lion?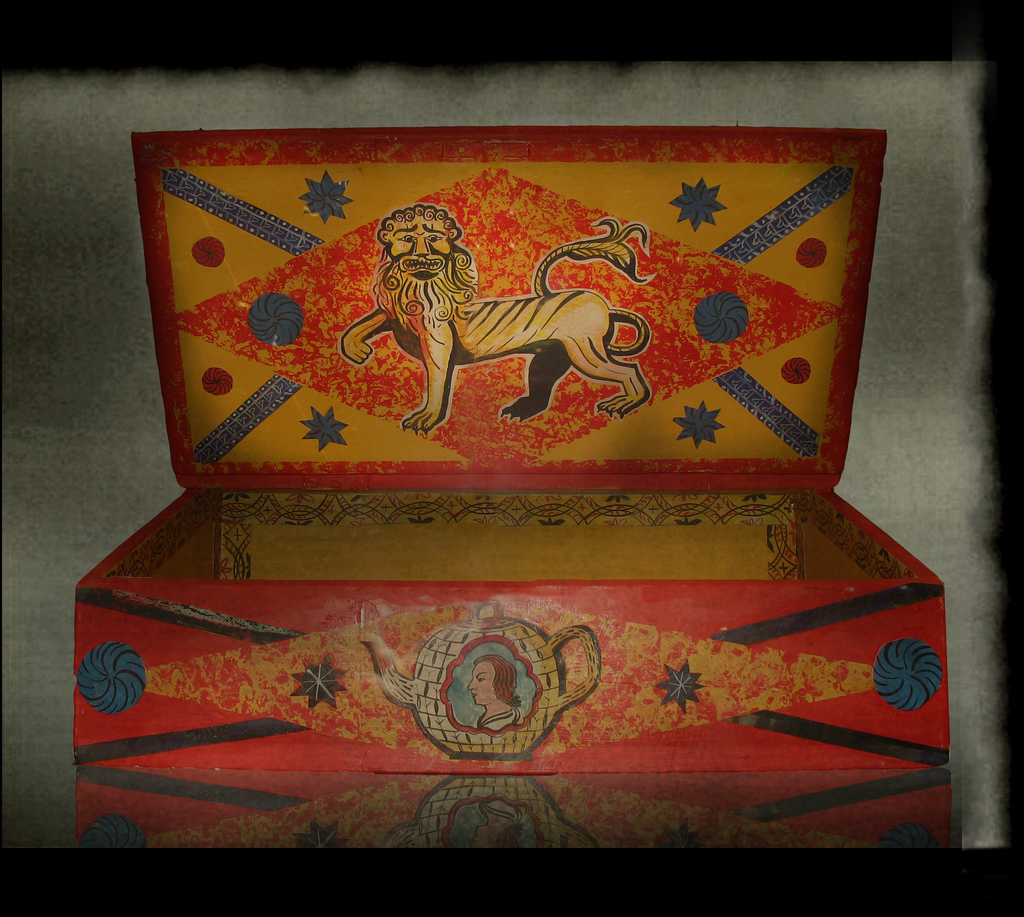
340, 207, 656, 435
